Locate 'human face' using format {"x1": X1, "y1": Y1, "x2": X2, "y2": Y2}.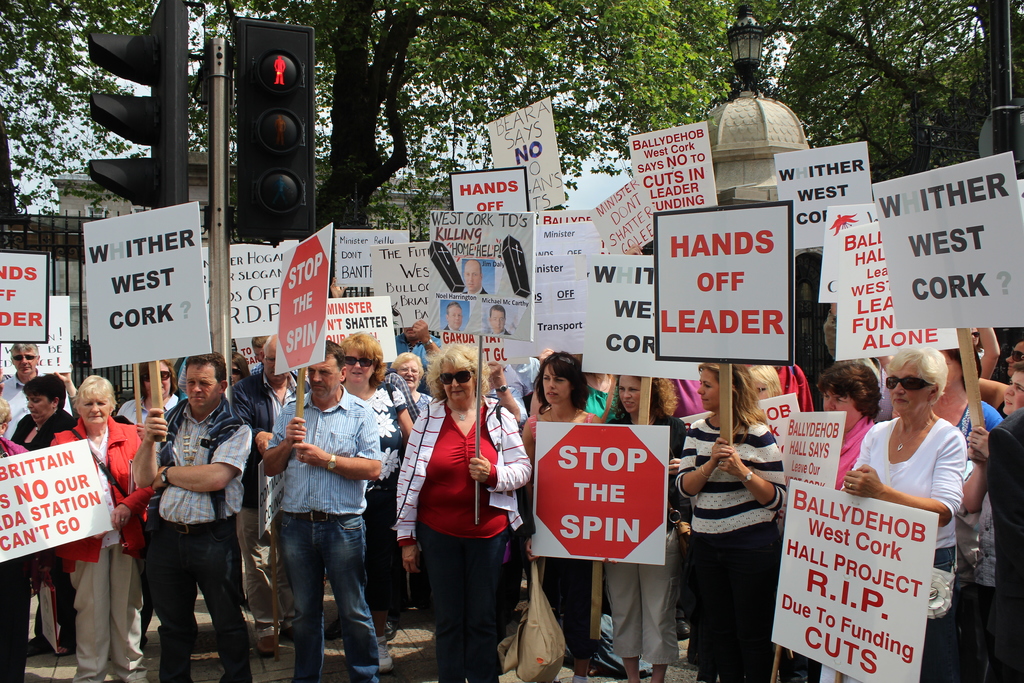
{"x1": 342, "y1": 347, "x2": 374, "y2": 385}.
